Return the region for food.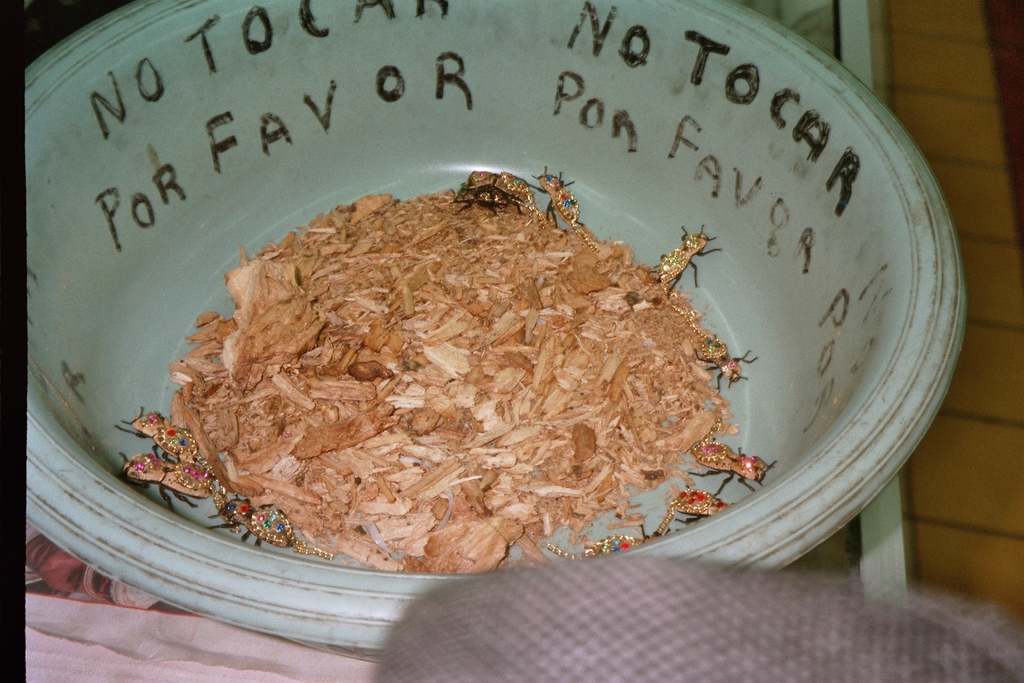
l=118, t=170, r=793, b=576.
